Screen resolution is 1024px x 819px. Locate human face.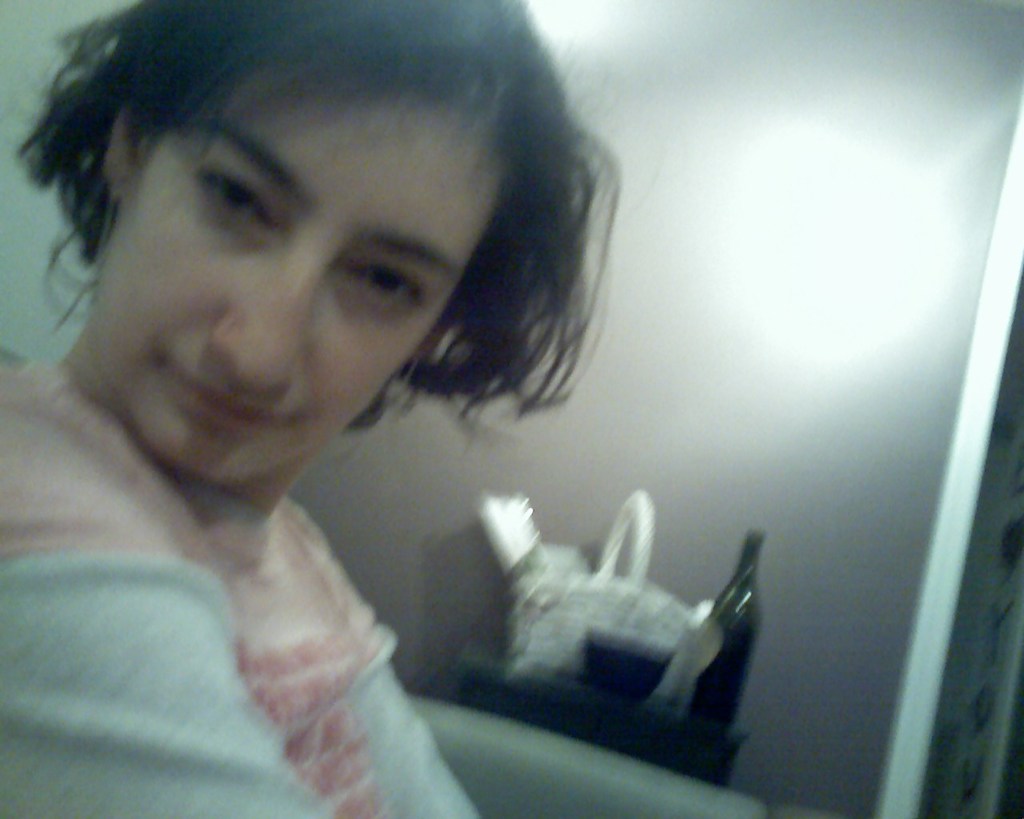
(left=86, top=94, right=510, bottom=487).
